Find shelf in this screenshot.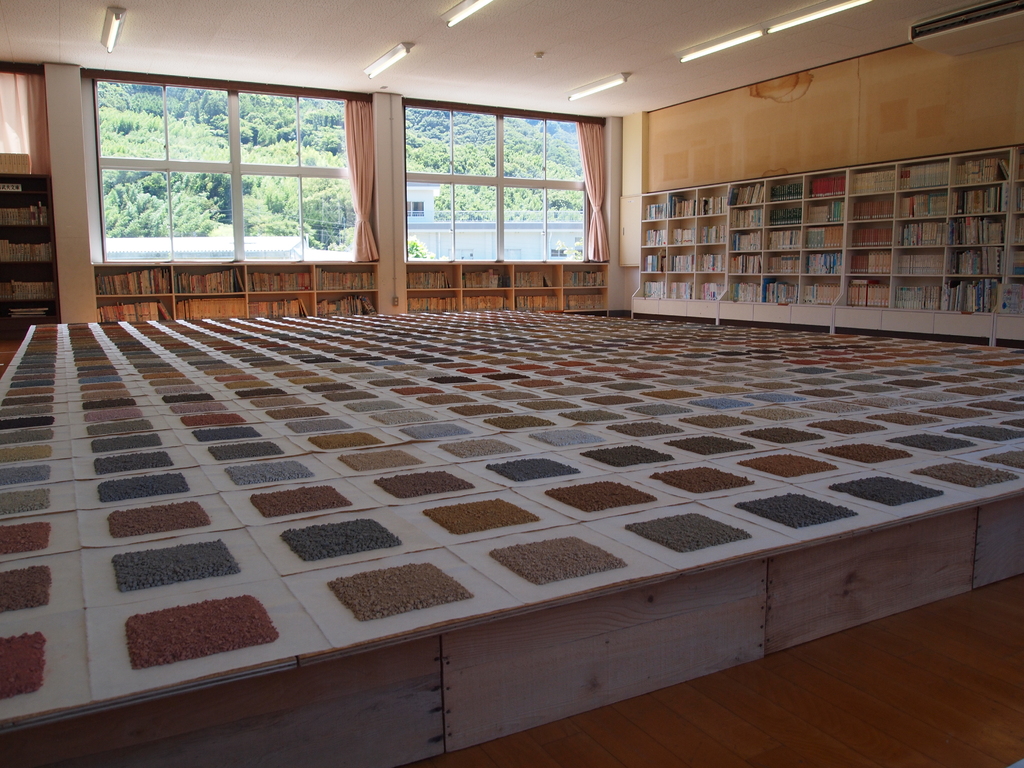
The bounding box for shelf is {"x1": 0, "y1": 167, "x2": 49, "y2": 332}.
